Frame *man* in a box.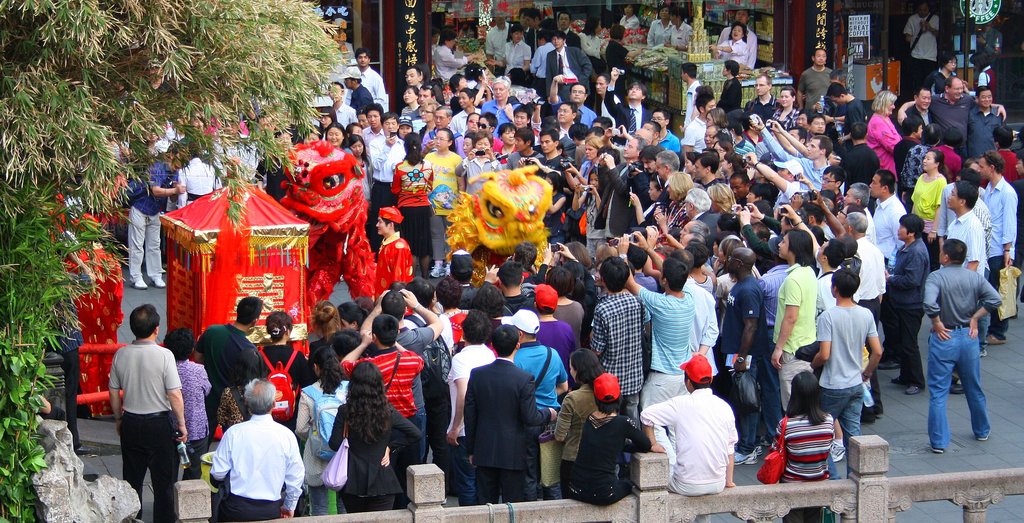
box=[342, 70, 374, 128].
